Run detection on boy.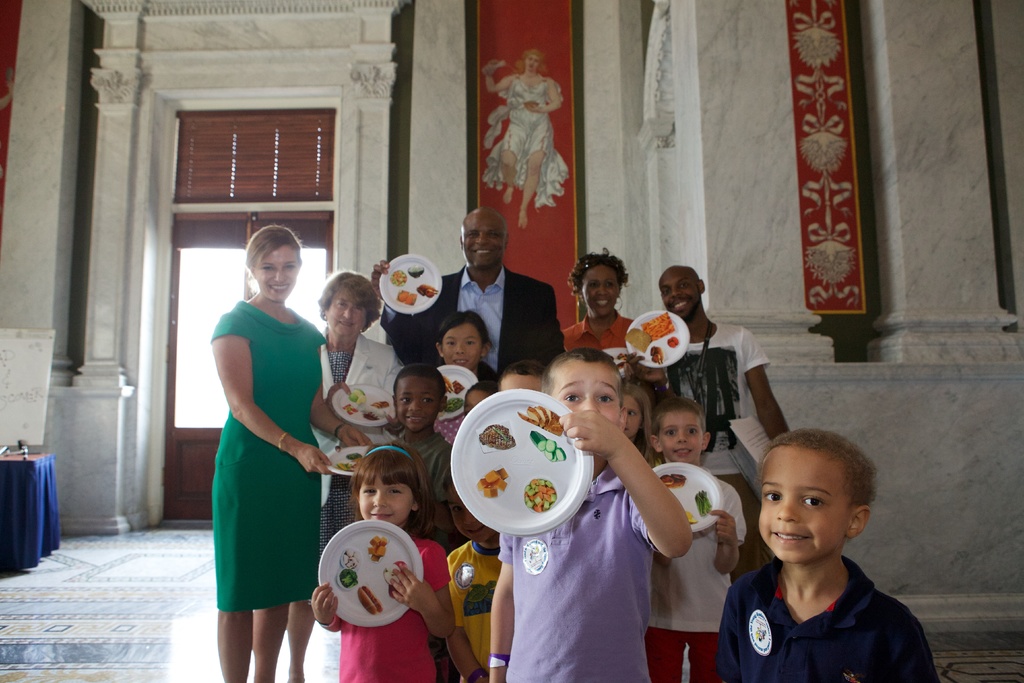
Result: <box>378,360,452,552</box>.
